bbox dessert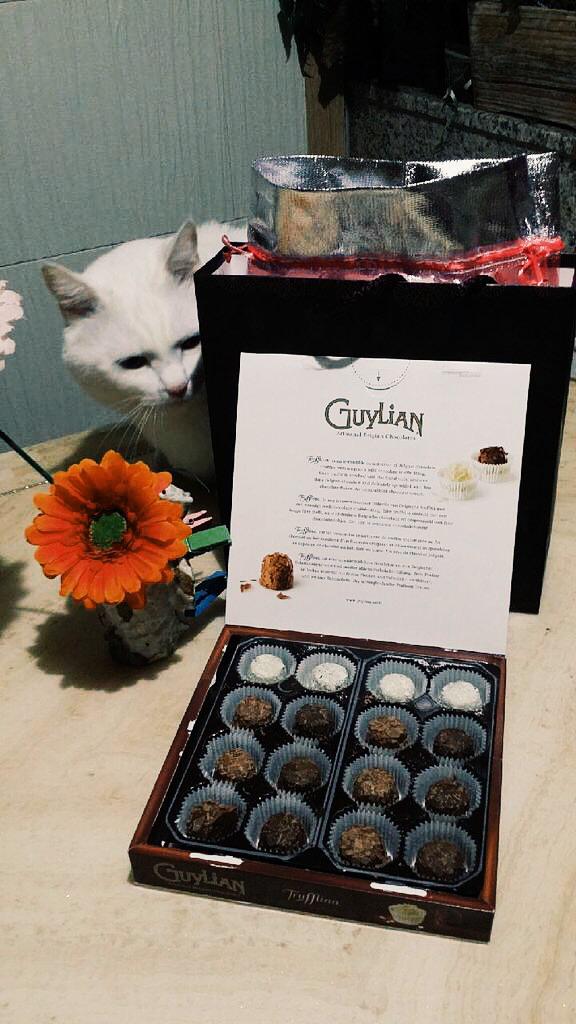
select_region(261, 806, 321, 859)
